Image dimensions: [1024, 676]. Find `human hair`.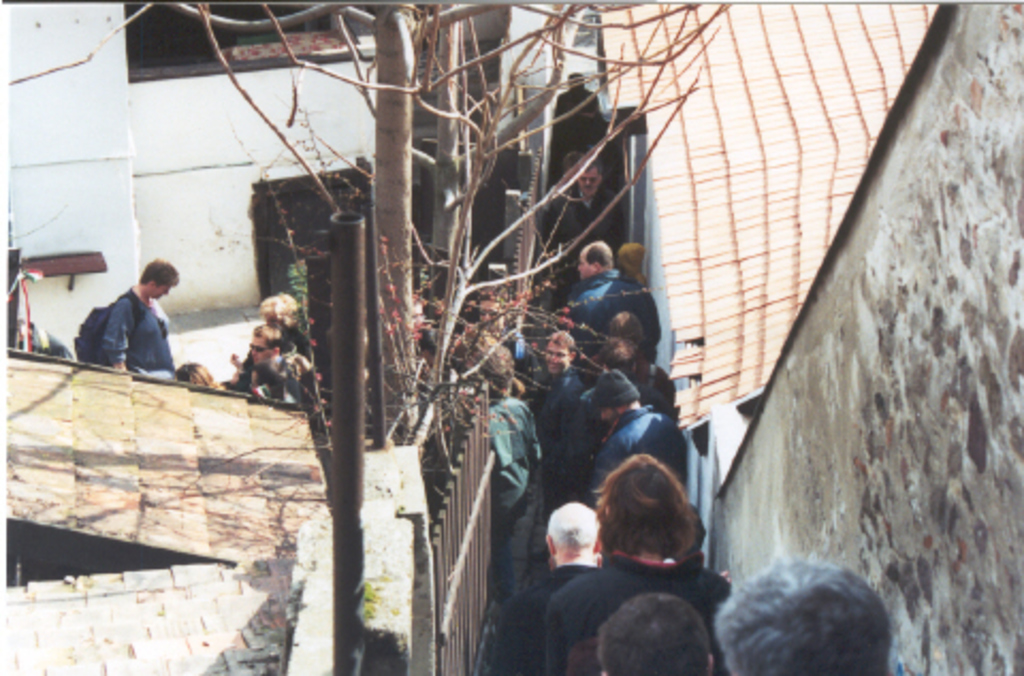
[548,501,597,552].
